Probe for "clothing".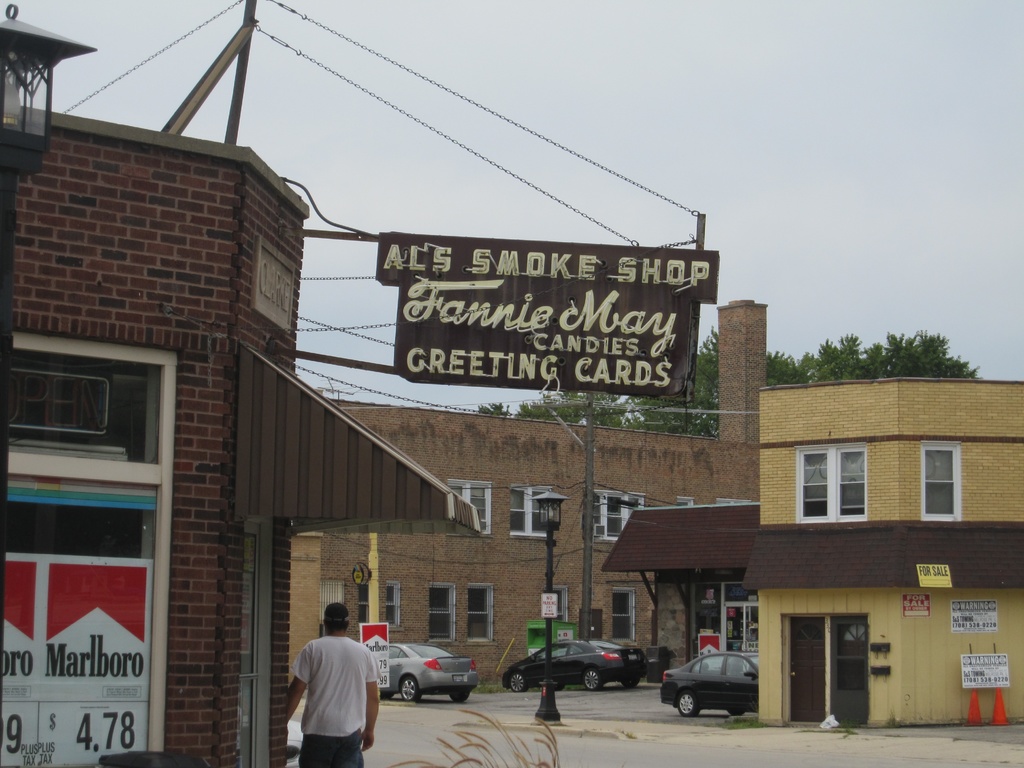
Probe result: bbox(291, 631, 381, 767).
